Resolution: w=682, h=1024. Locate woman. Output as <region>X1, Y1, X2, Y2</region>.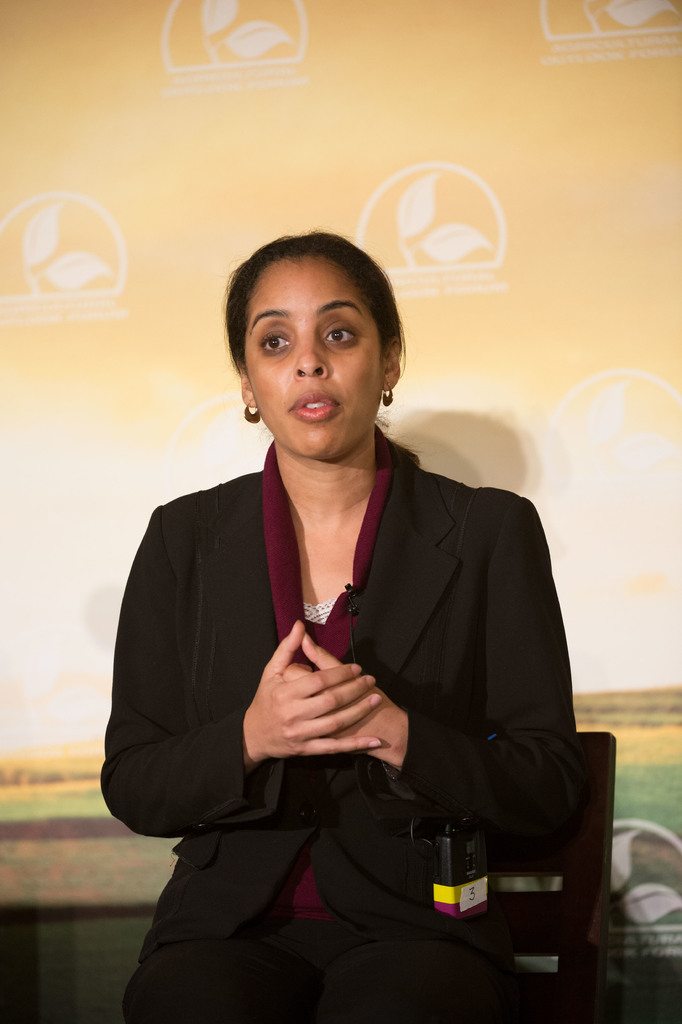
<region>111, 213, 571, 1013</region>.
